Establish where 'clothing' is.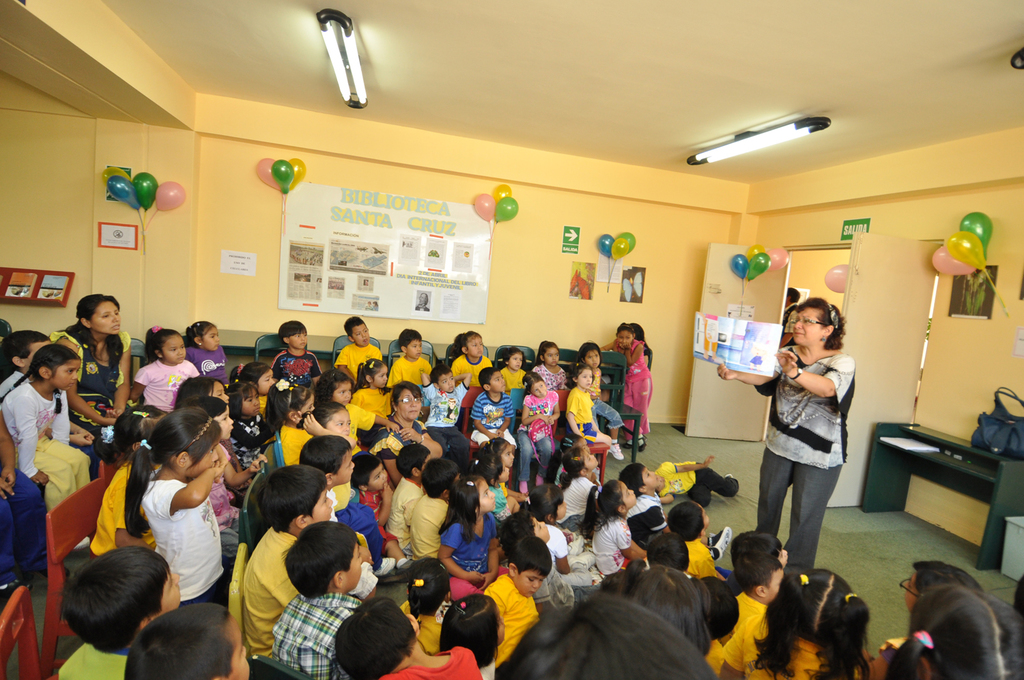
Established at [x1=500, y1=365, x2=525, y2=393].
